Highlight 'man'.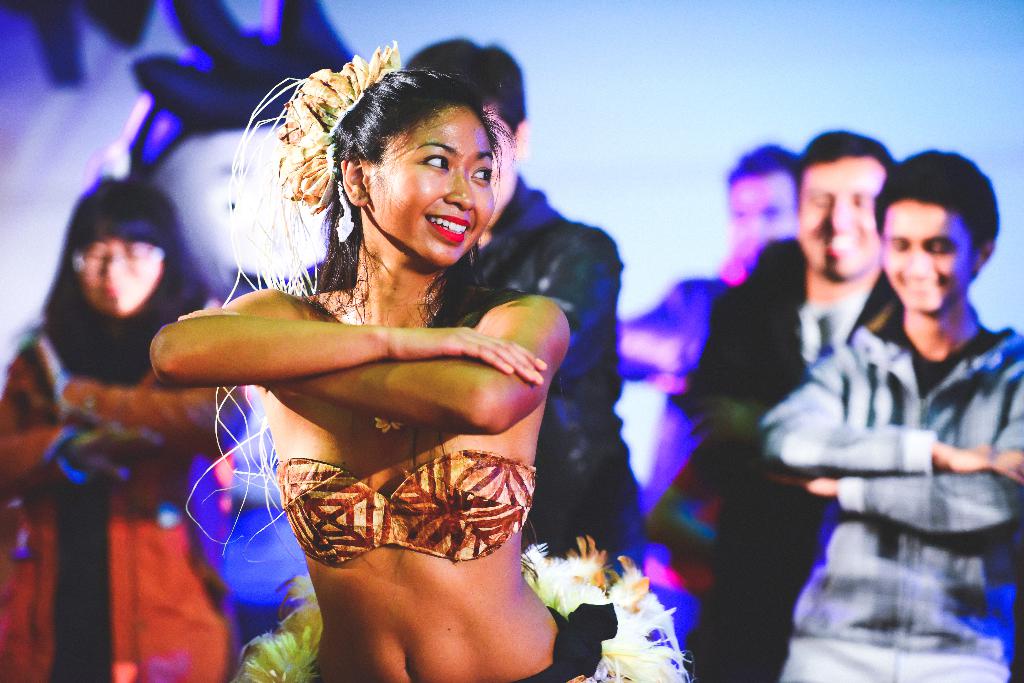
Highlighted region: (left=757, top=143, right=1023, bottom=682).
